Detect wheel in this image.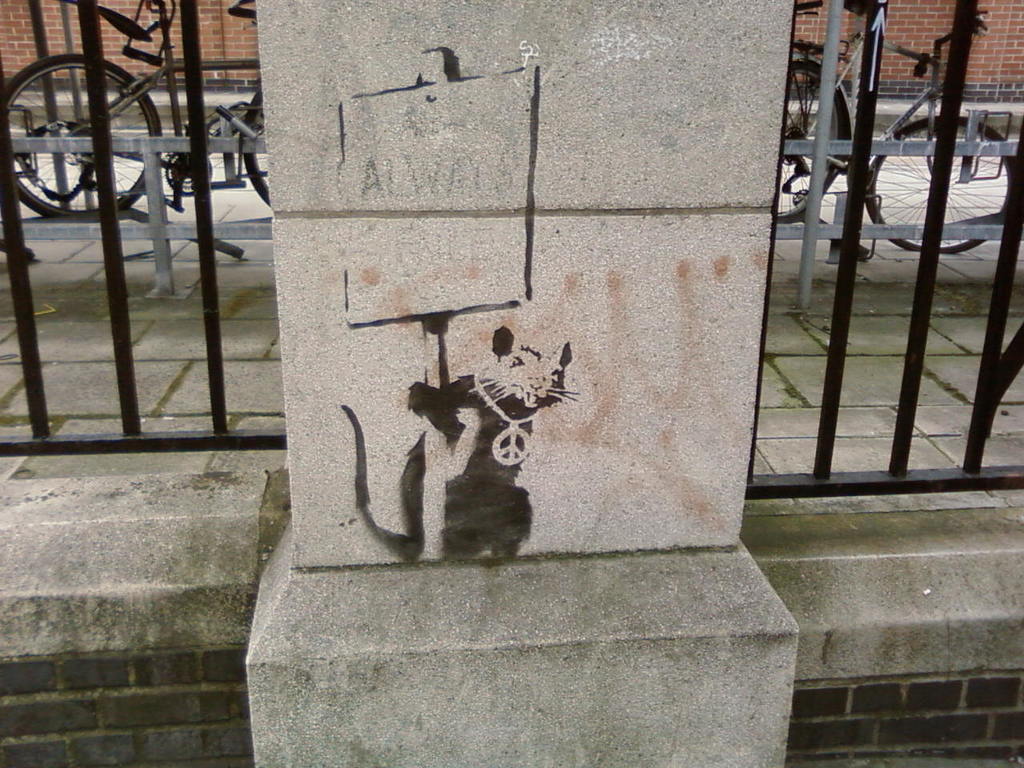
Detection: 162/148/214/198.
